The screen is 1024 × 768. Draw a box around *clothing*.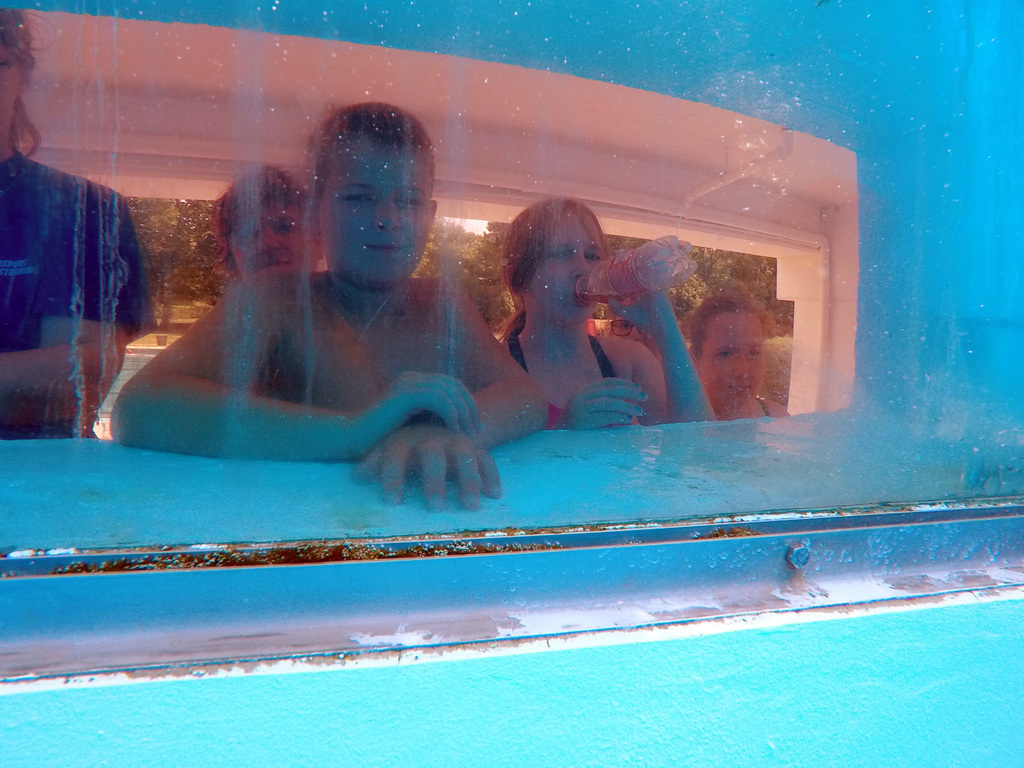
<bbox>0, 141, 150, 446</bbox>.
